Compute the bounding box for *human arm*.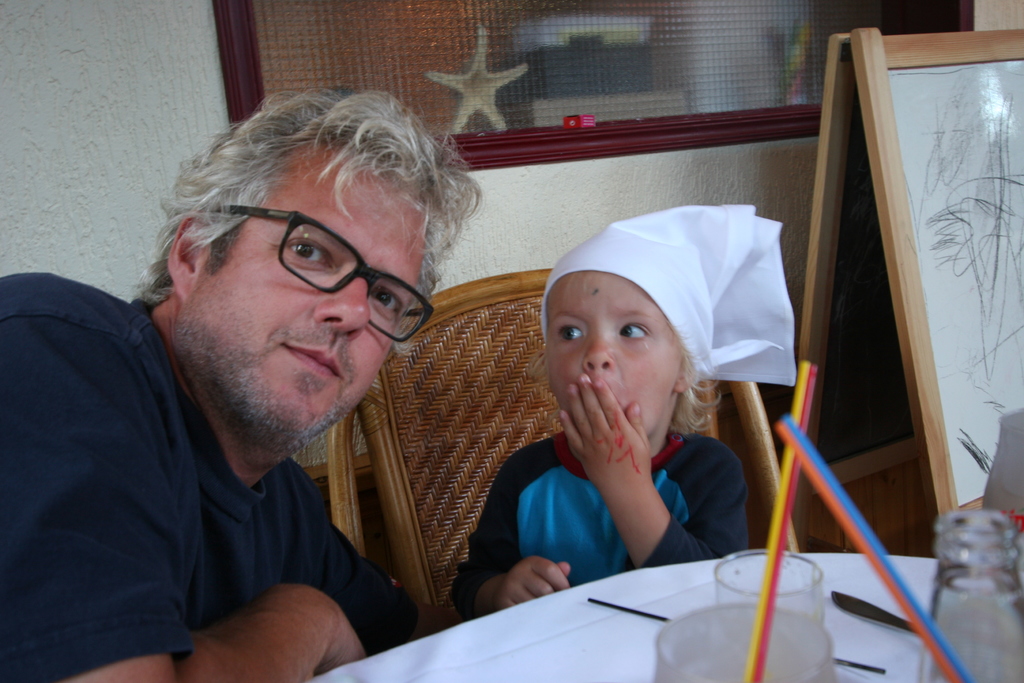
detection(450, 448, 586, 618).
